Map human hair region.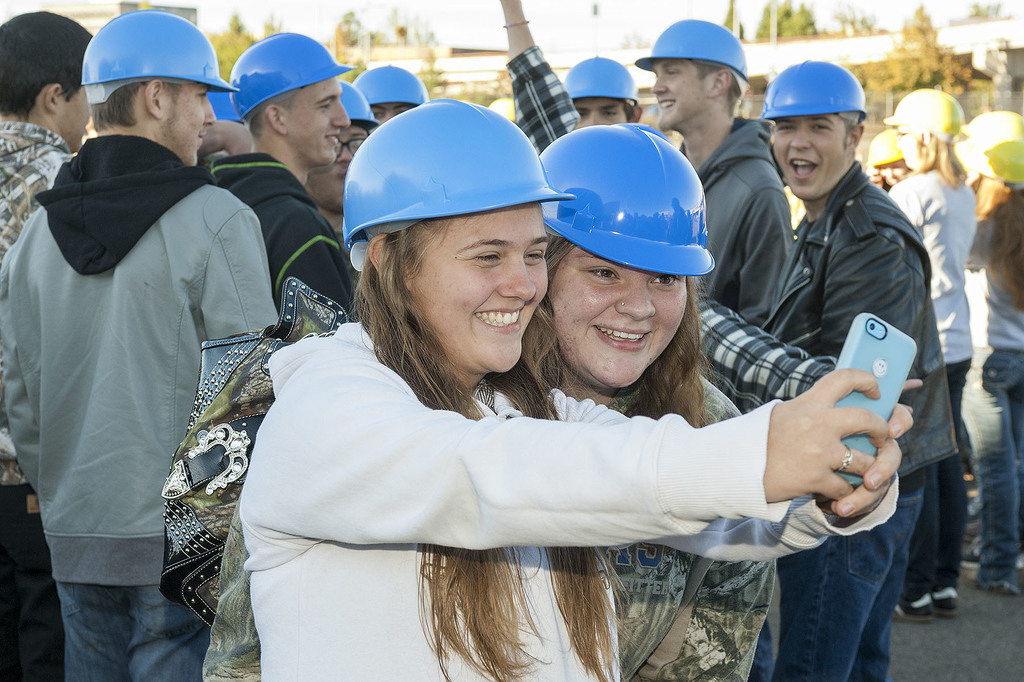
Mapped to (838,115,863,150).
